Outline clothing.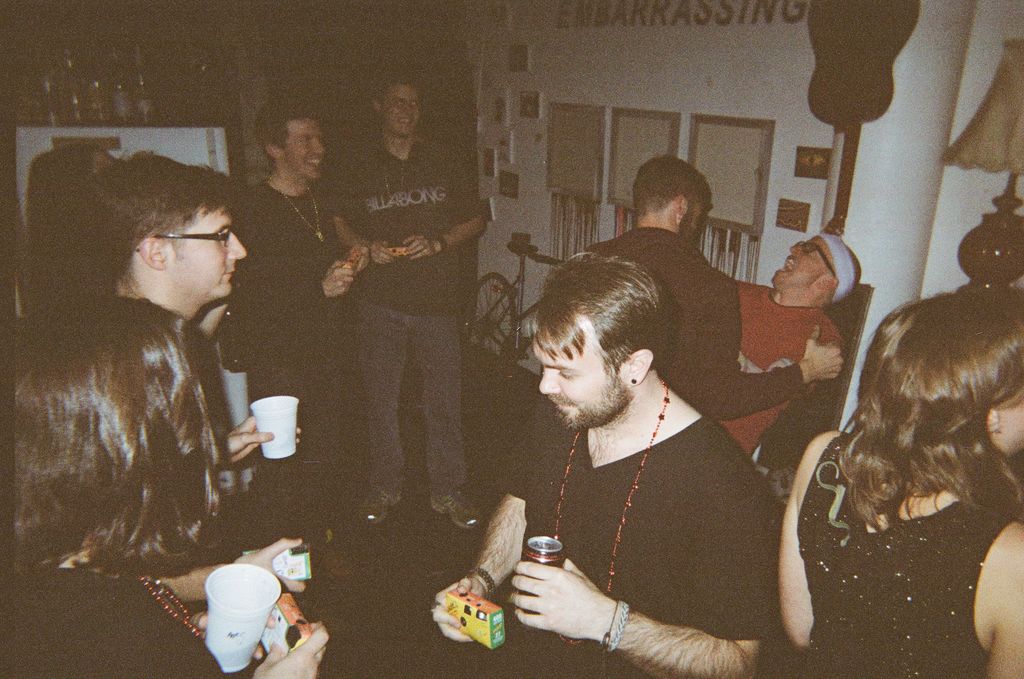
Outline: {"x1": 509, "y1": 417, "x2": 774, "y2": 678}.
